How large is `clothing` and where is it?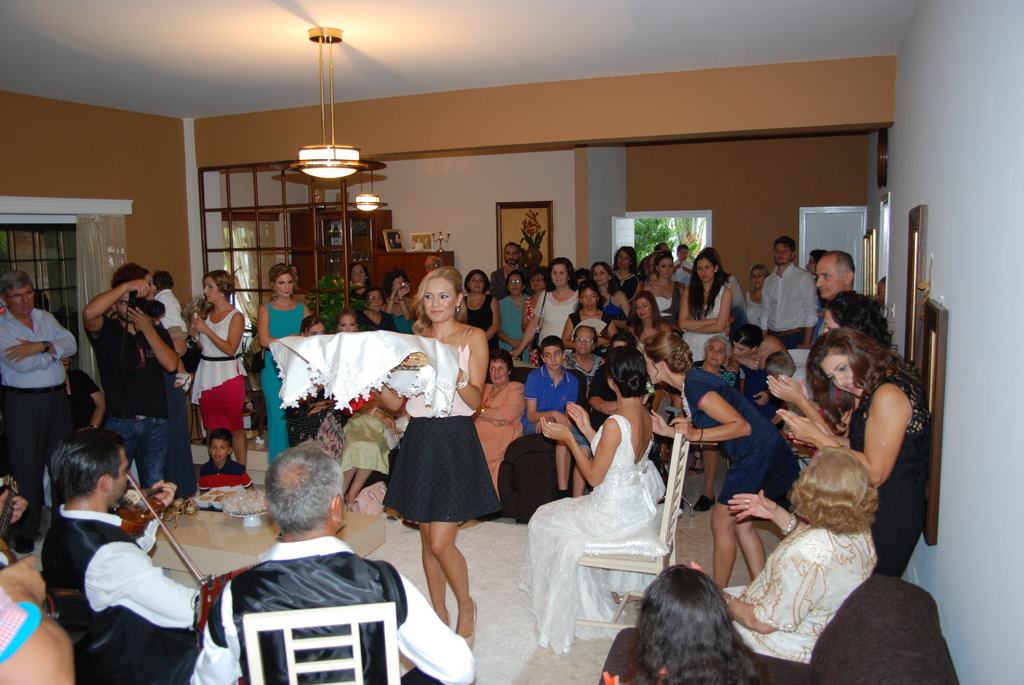
Bounding box: detection(719, 522, 885, 659).
